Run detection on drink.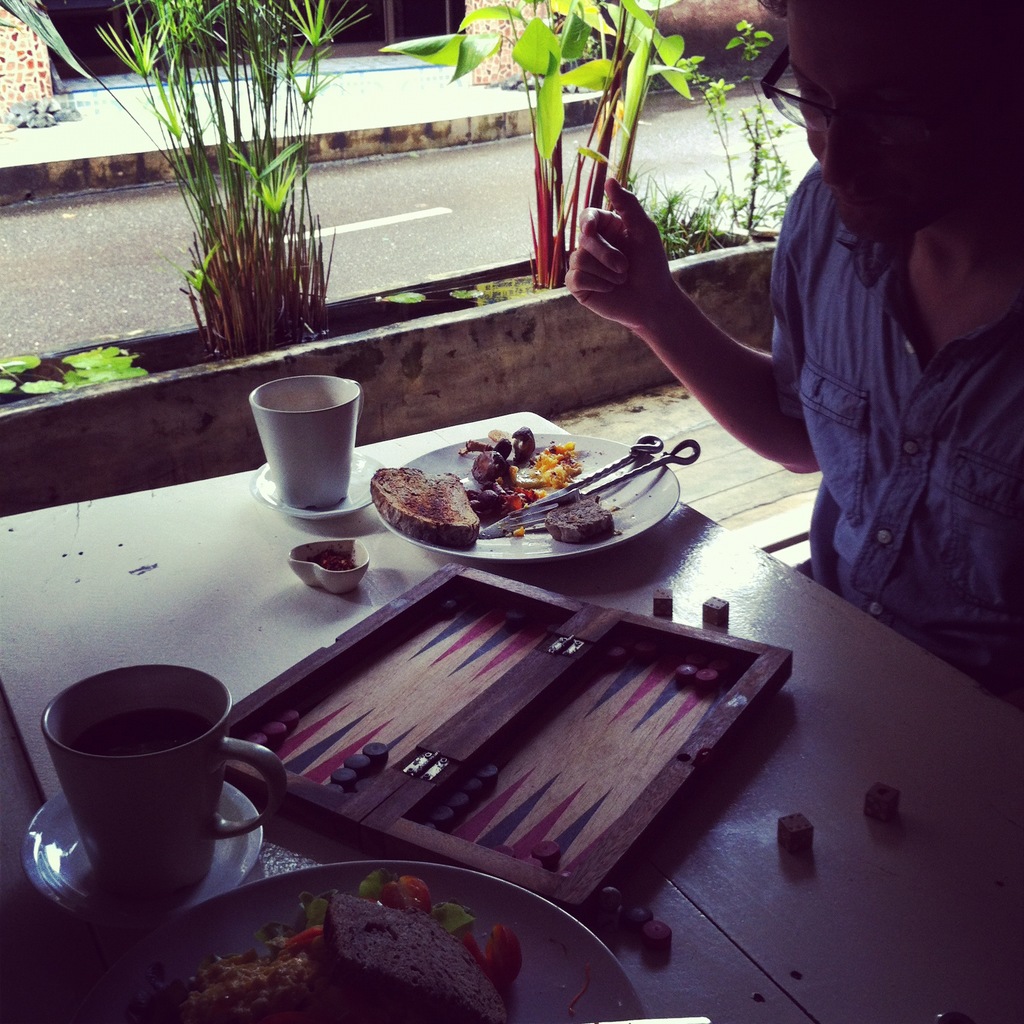
Result: detection(40, 667, 259, 934).
